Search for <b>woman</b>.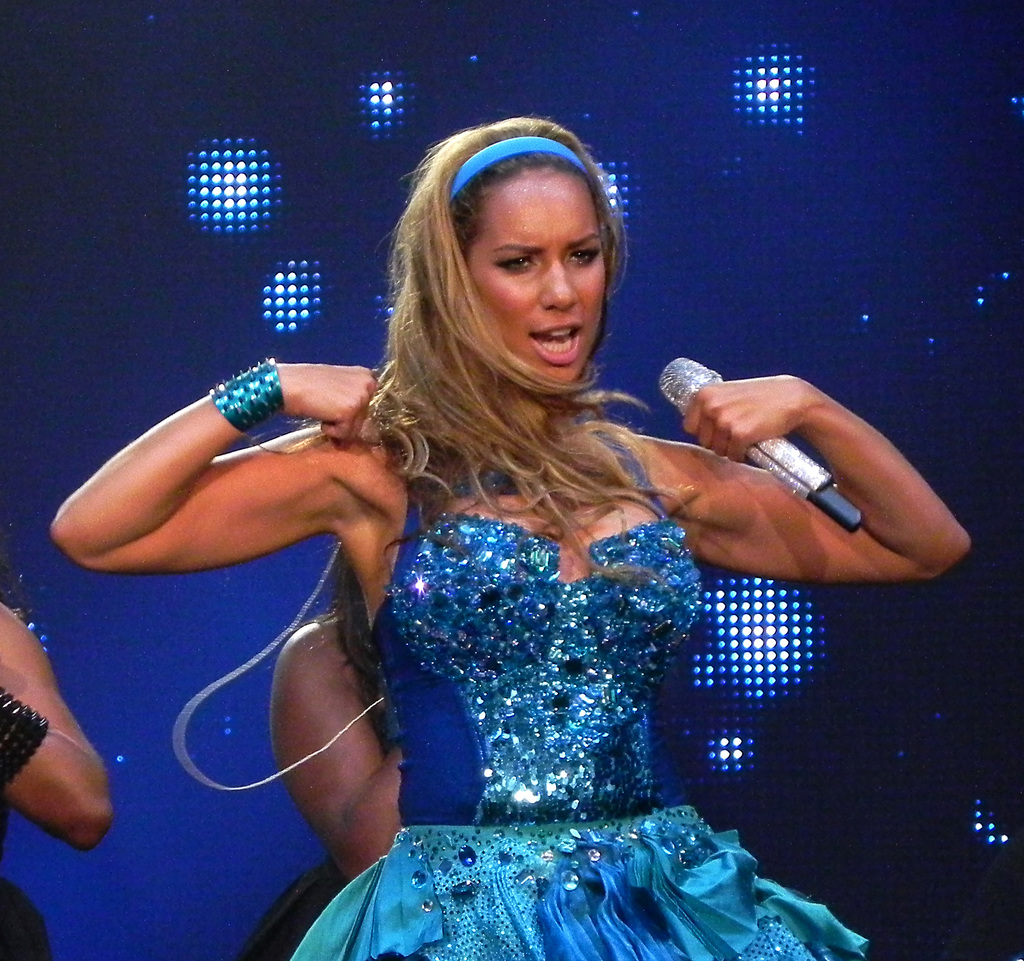
Found at x1=40 y1=135 x2=987 y2=960.
